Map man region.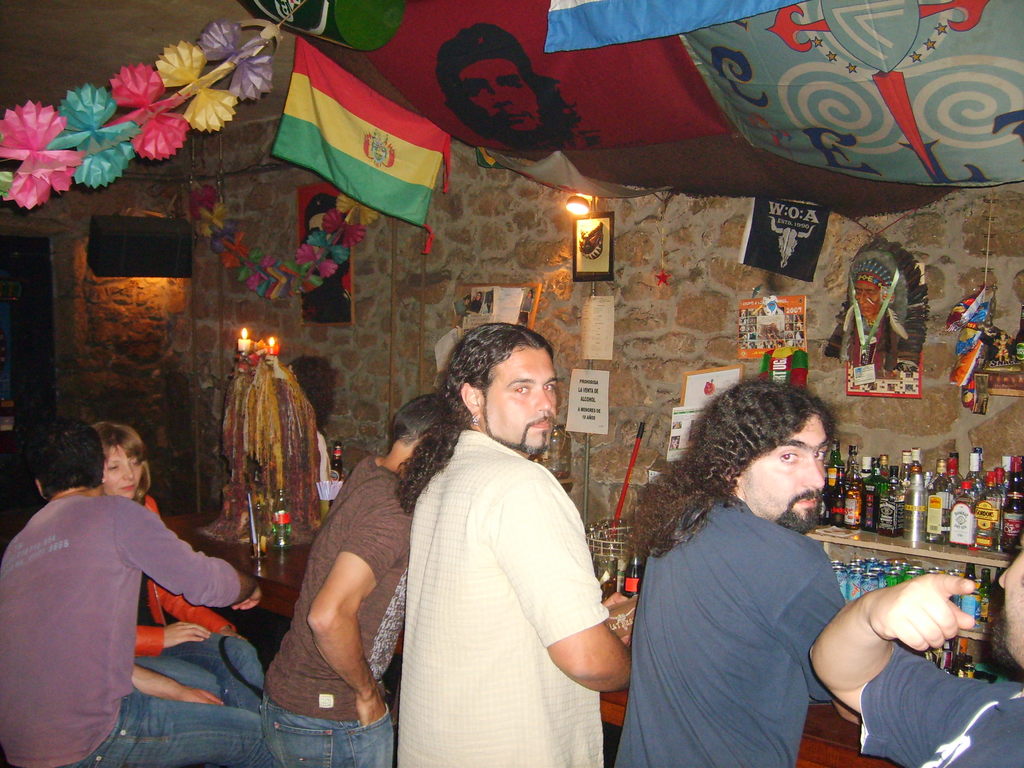
Mapped to (262, 390, 451, 767).
